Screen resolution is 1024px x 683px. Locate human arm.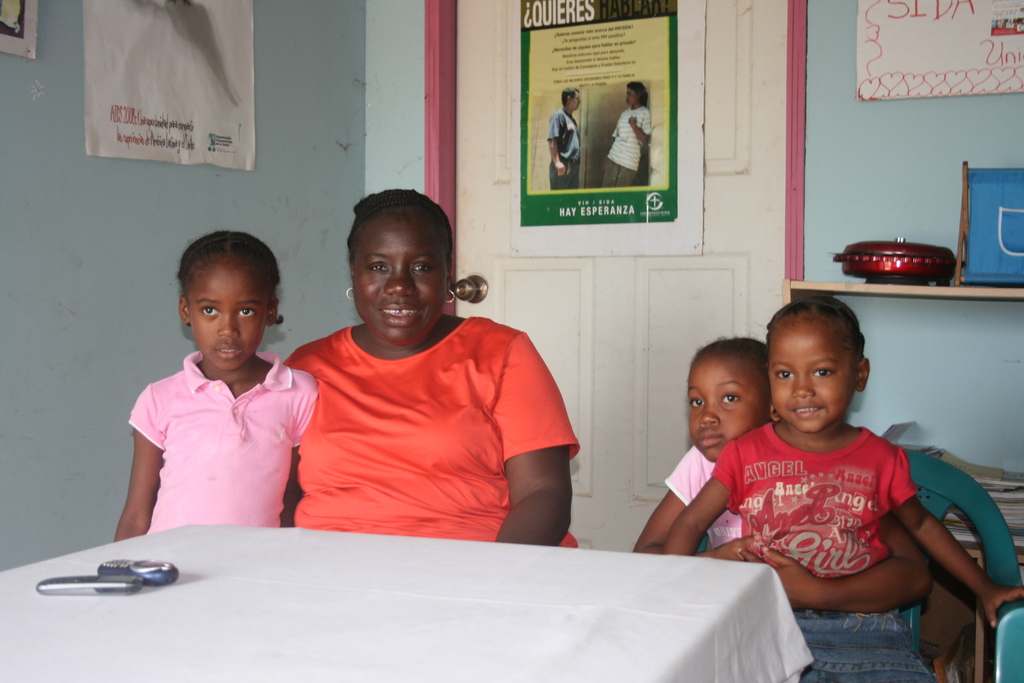
664/447/741/555.
